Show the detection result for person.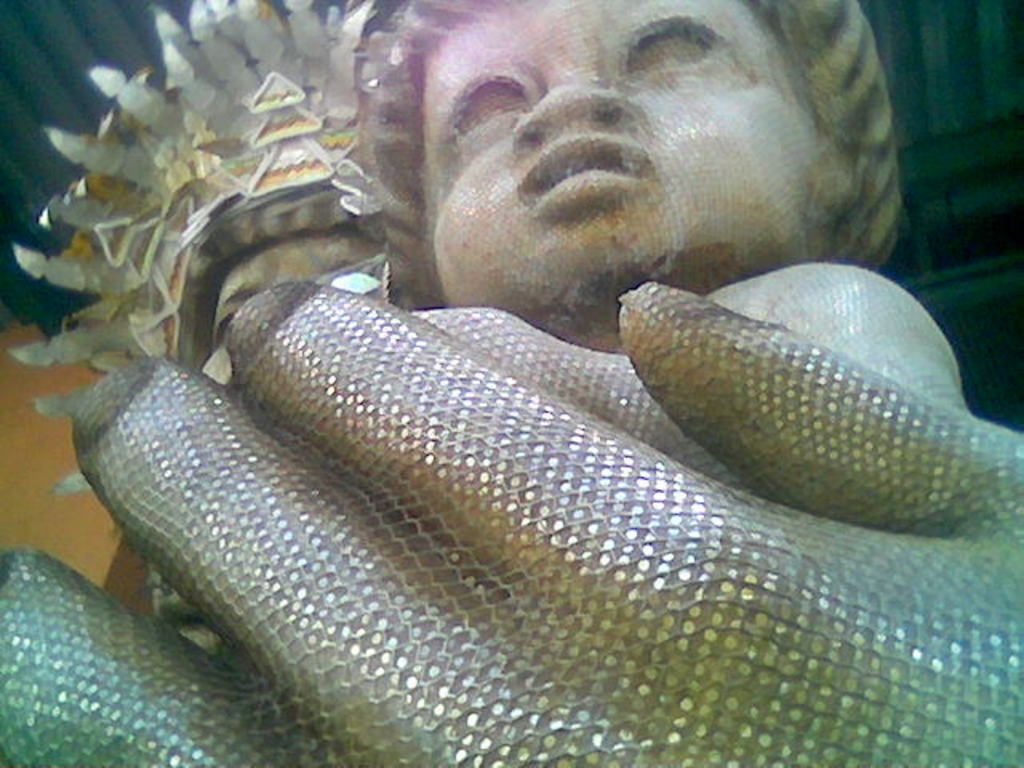
rect(200, 0, 973, 654).
